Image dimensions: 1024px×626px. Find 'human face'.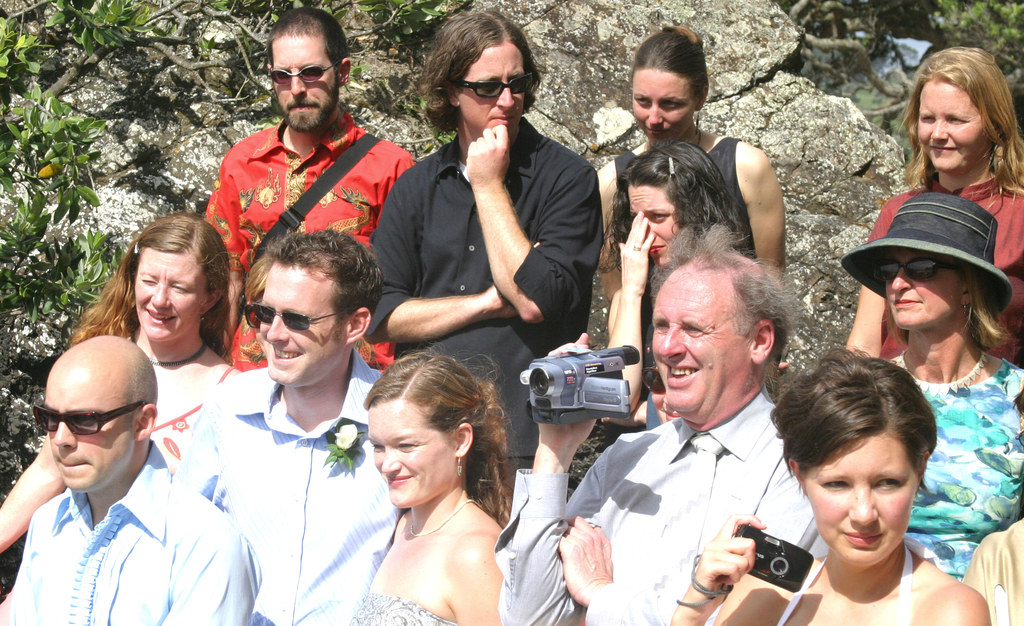
bbox(634, 70, 694, 142).
